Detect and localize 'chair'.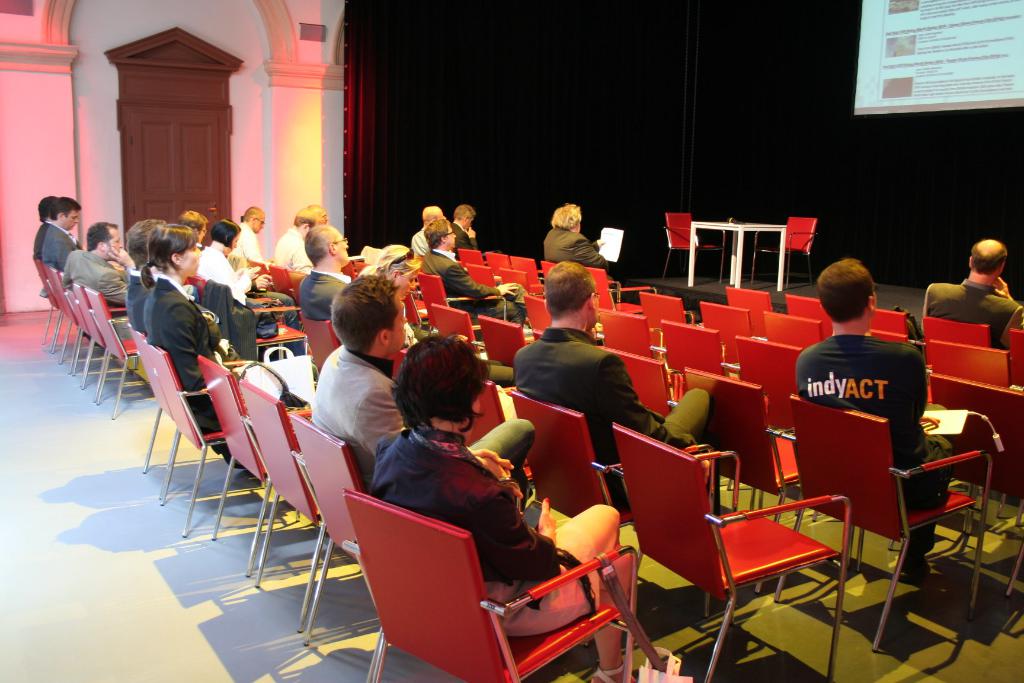
Localized at l=346, t=483, r=635, b=679.
